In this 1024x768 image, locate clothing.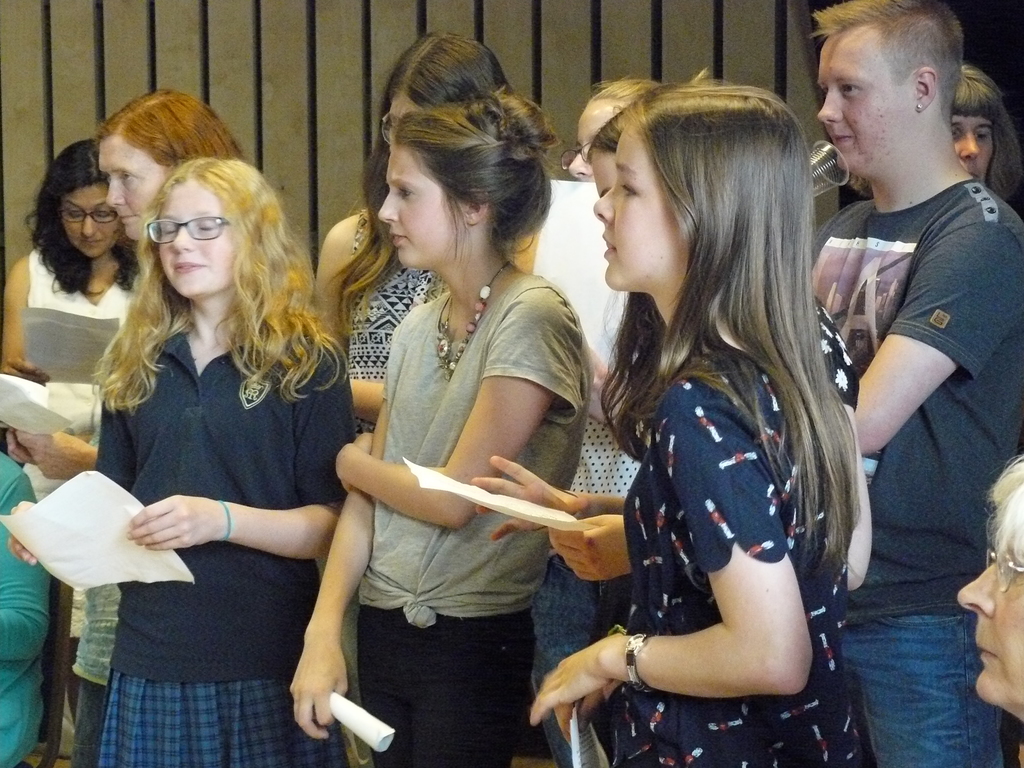
Bounding box: crop(376, 278, 599, 767).
